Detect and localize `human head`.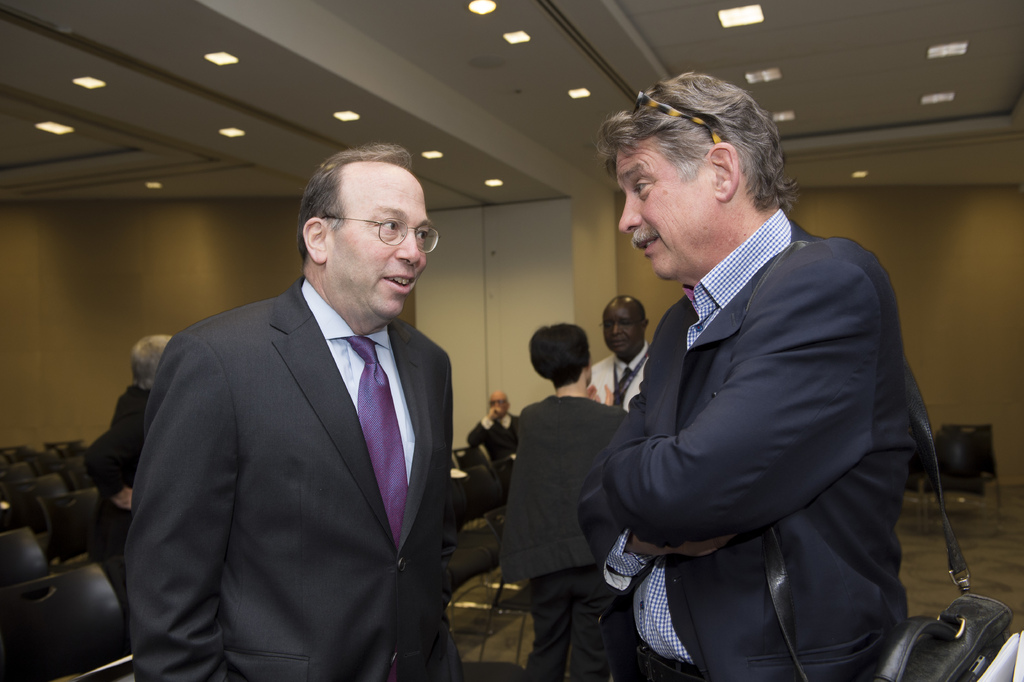
Localized at l=527, t=322, r=594, b=394.
